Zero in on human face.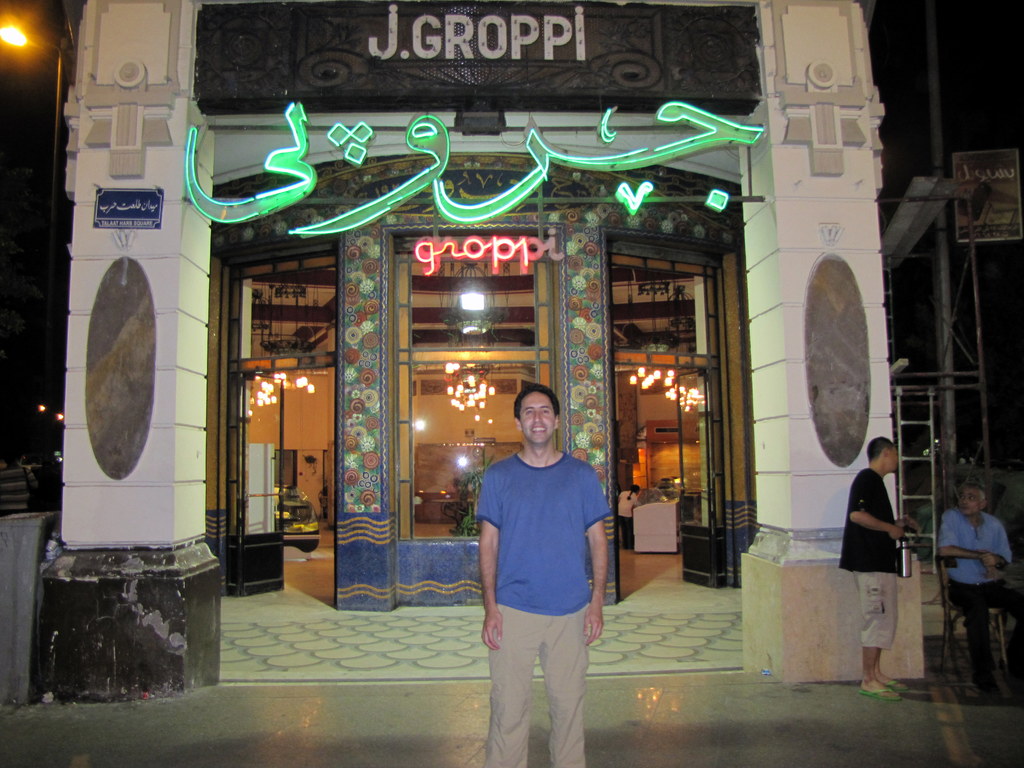
Zeroed in: 956,483,980,521.
